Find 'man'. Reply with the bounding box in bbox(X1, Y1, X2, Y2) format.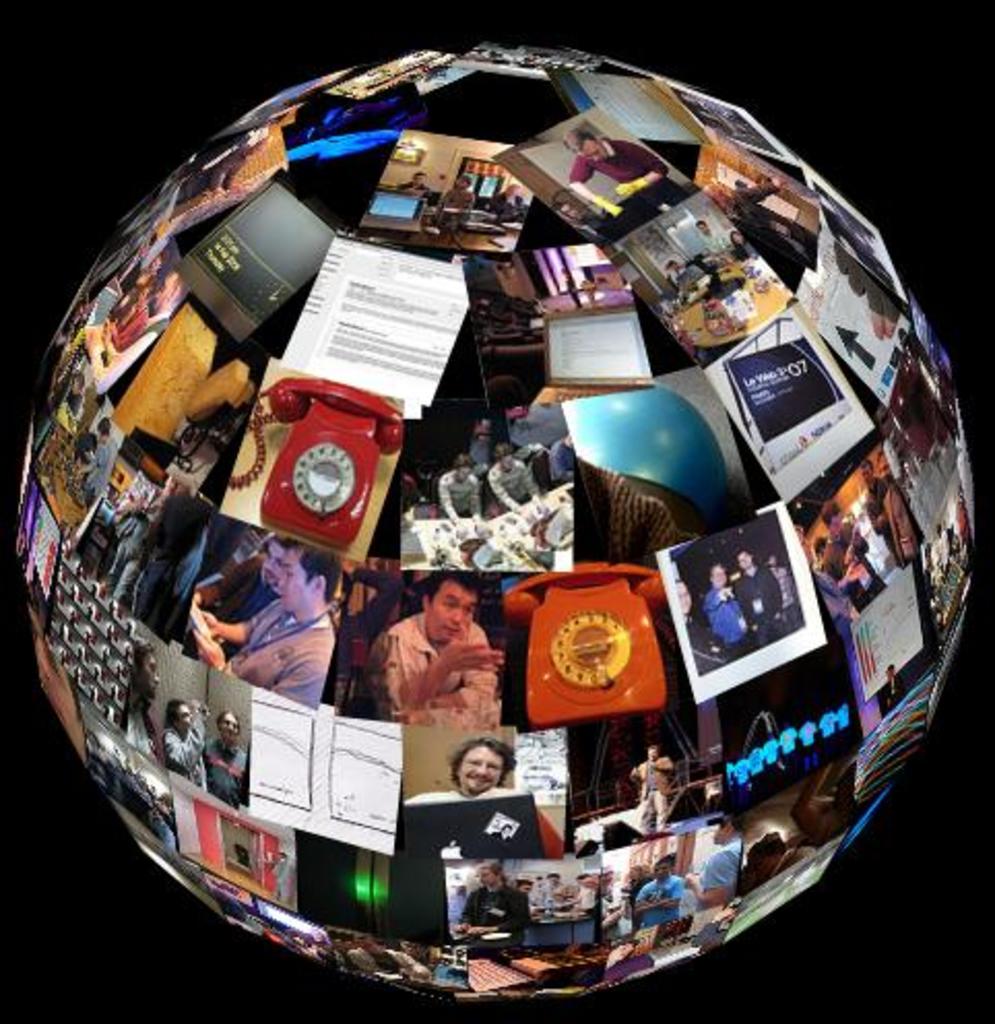
bbox(694, 217, 731, 258).
